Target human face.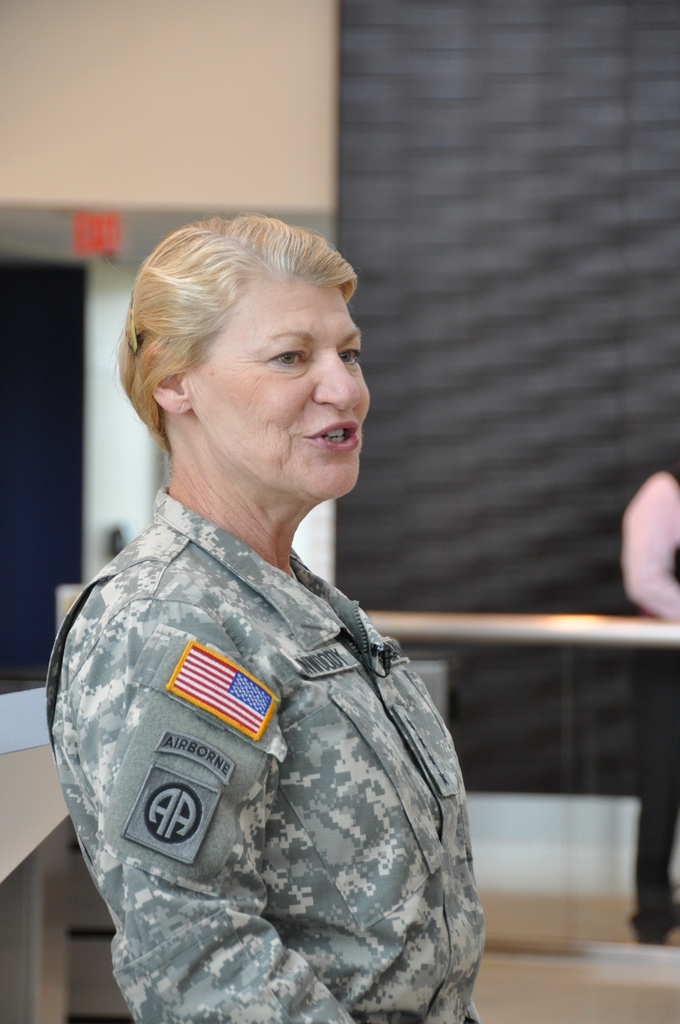
Target region: region(179, 266, 376, 501).
